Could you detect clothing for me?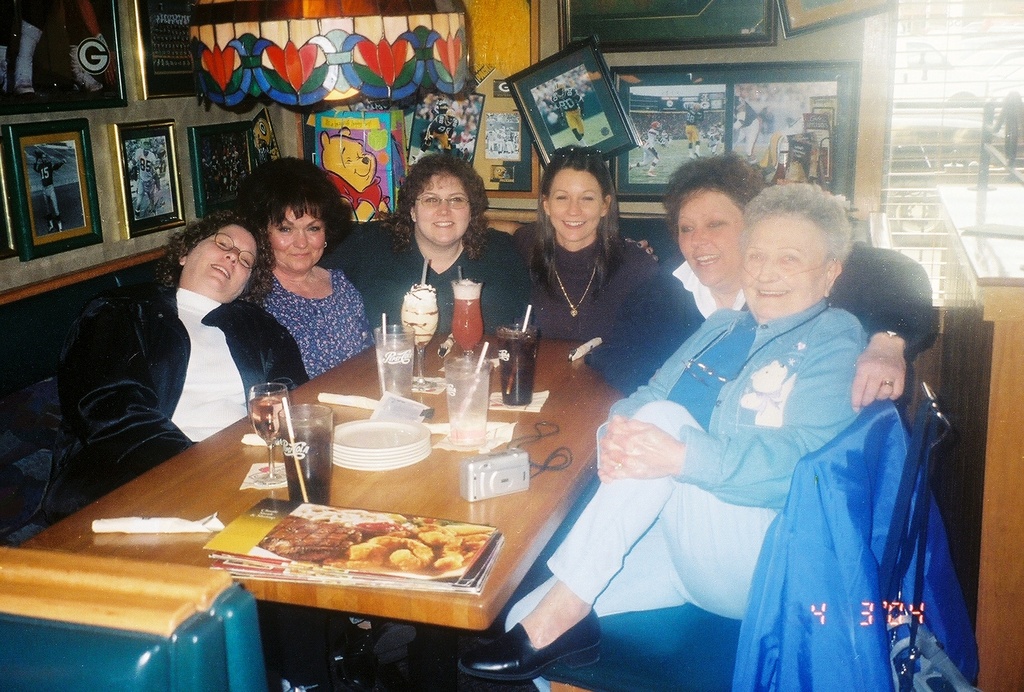
Detection result: bbox=(48, 275, 320, 501).
